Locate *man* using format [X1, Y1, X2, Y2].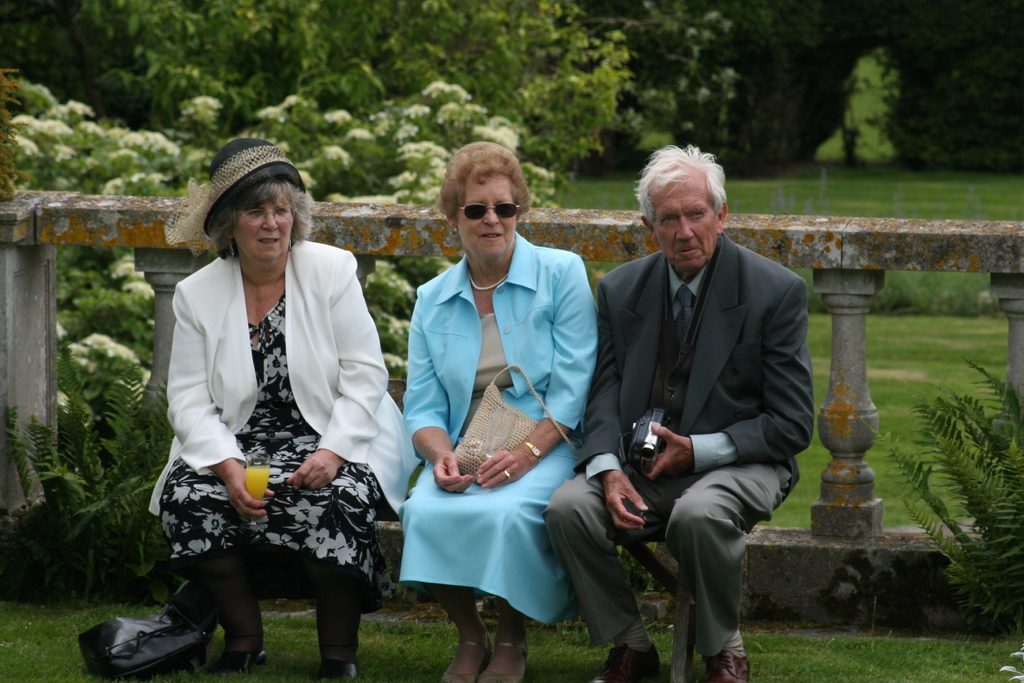
[579, 141, 810, 682].
